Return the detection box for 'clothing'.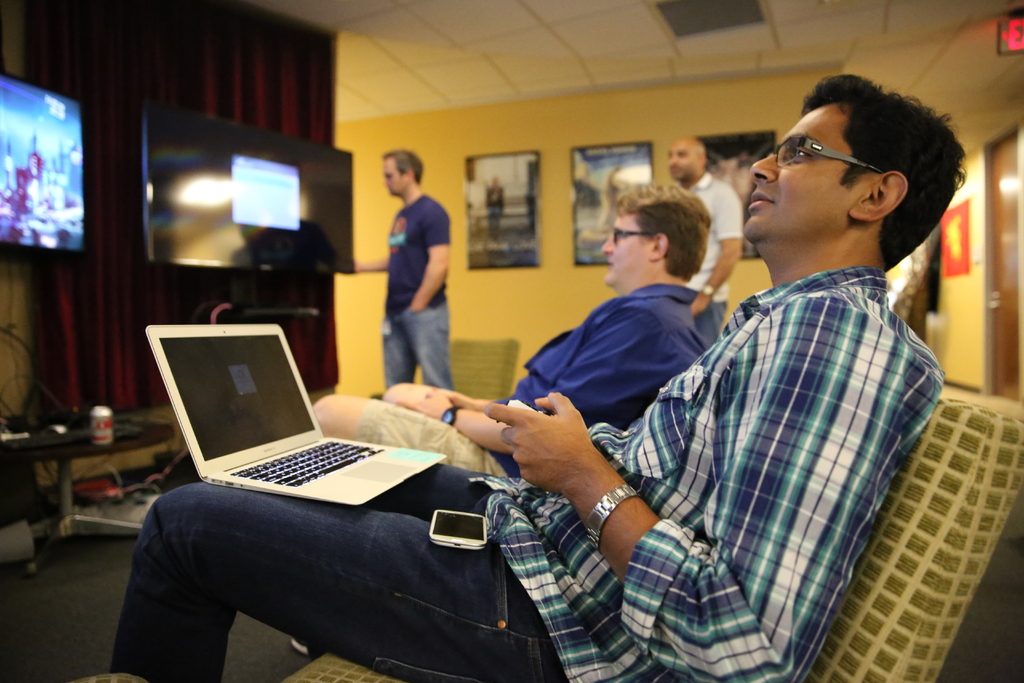
<bbox>369, 157, 456, 393</bbox>.
